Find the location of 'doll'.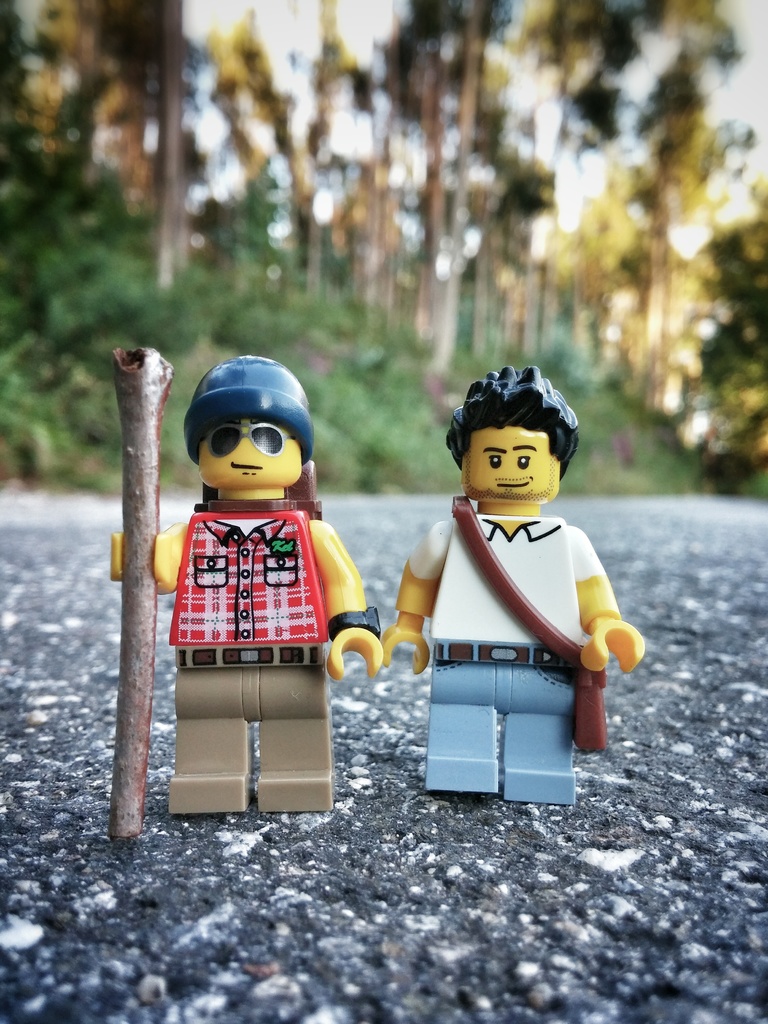
Location: bbox=(109, 347, 385, 798).
